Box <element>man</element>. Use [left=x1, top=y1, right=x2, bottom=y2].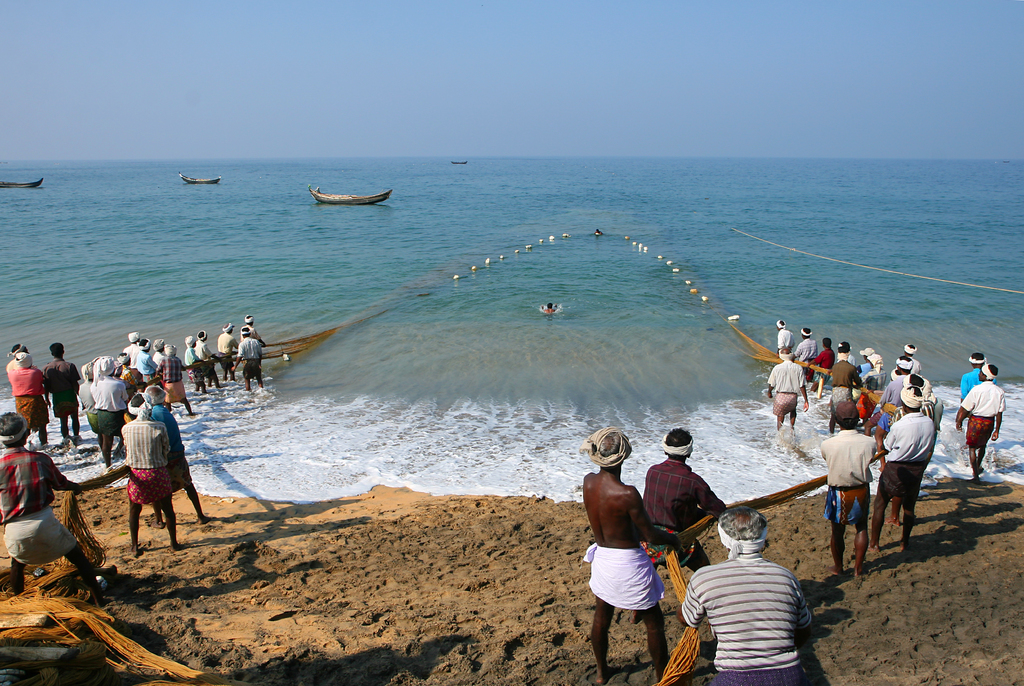
[left=678, top=499, right=815, bottom=685].
